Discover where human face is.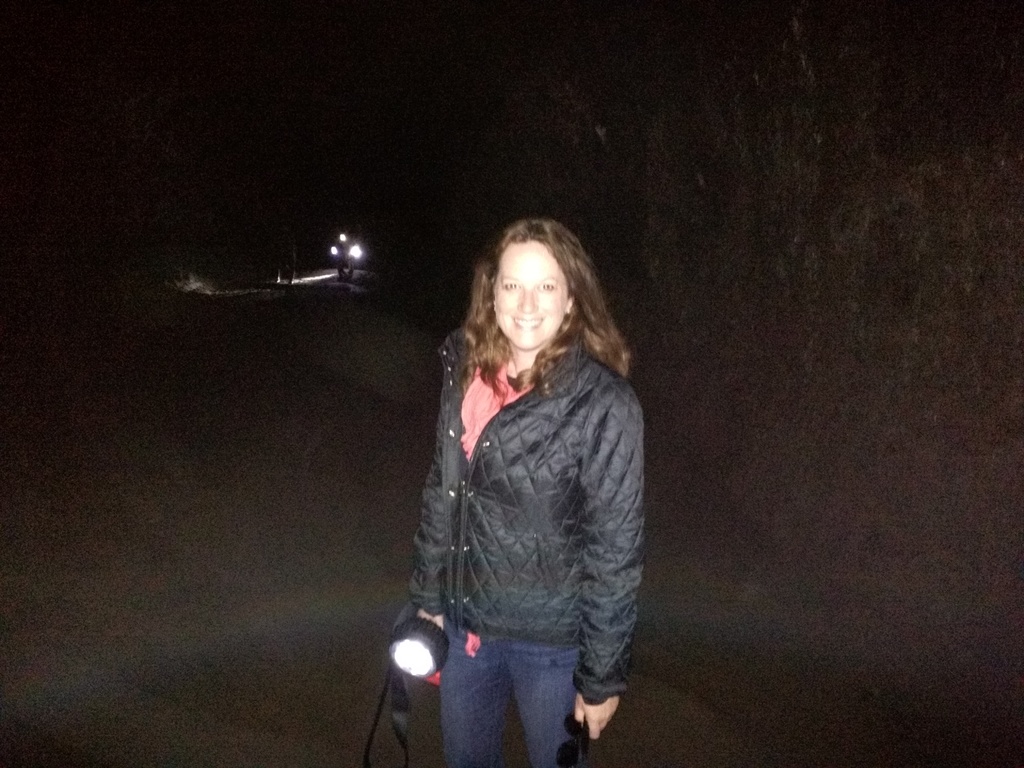
Discovered at bbox(493, 241, 571, 352).
